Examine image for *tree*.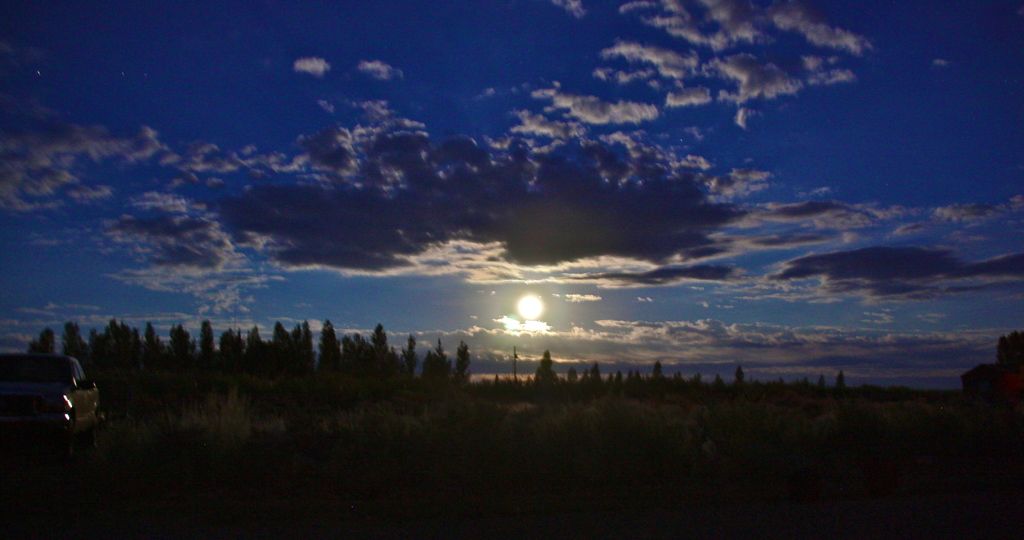
Examination result: (320, 327, 341, 374).
